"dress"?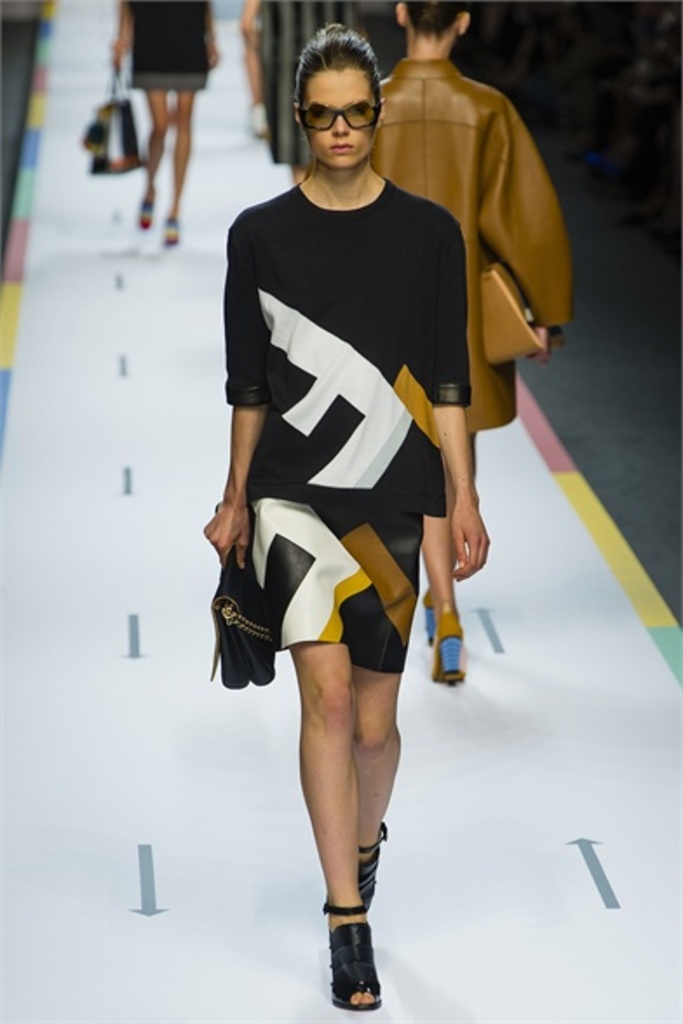
bbox=(366, 54, 568, 432)
